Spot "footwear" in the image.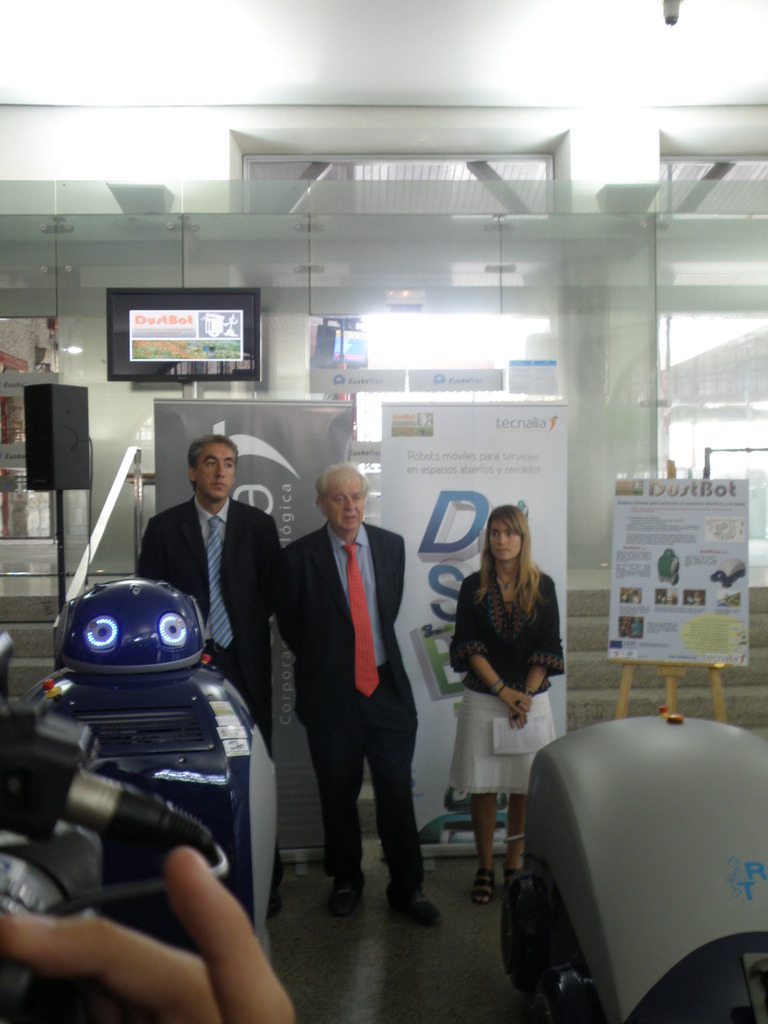
"footwear" found at select_region(324, 865, 361, 922).
